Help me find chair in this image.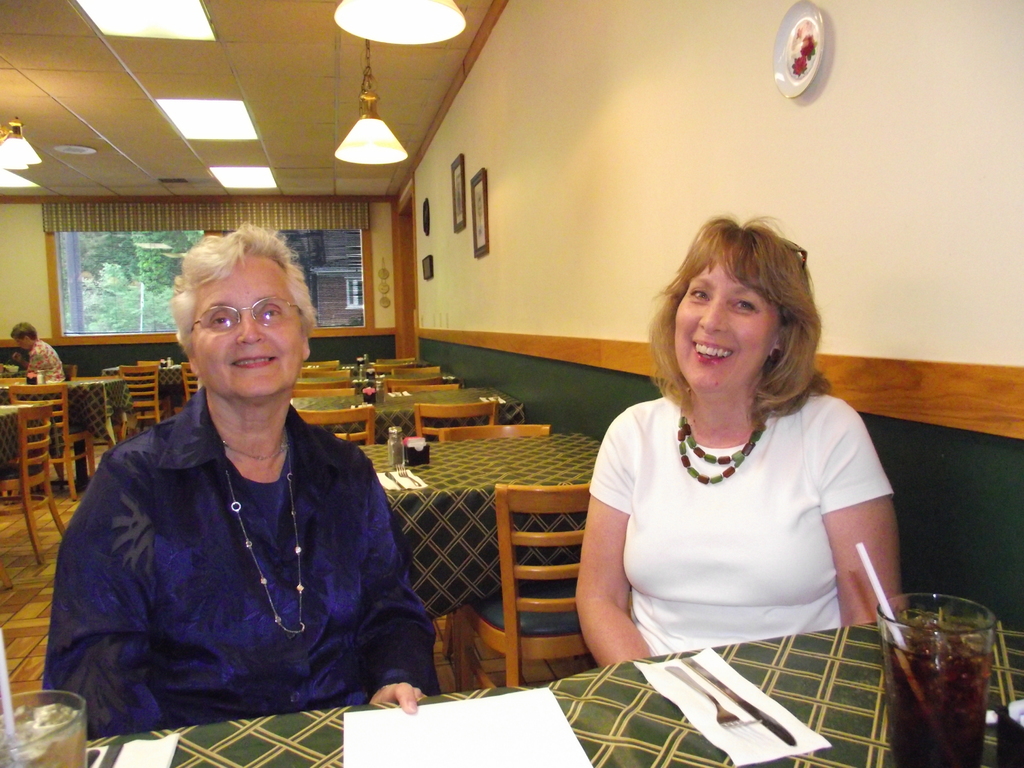
Found it: bbox=[1, 402, 71, 558].
